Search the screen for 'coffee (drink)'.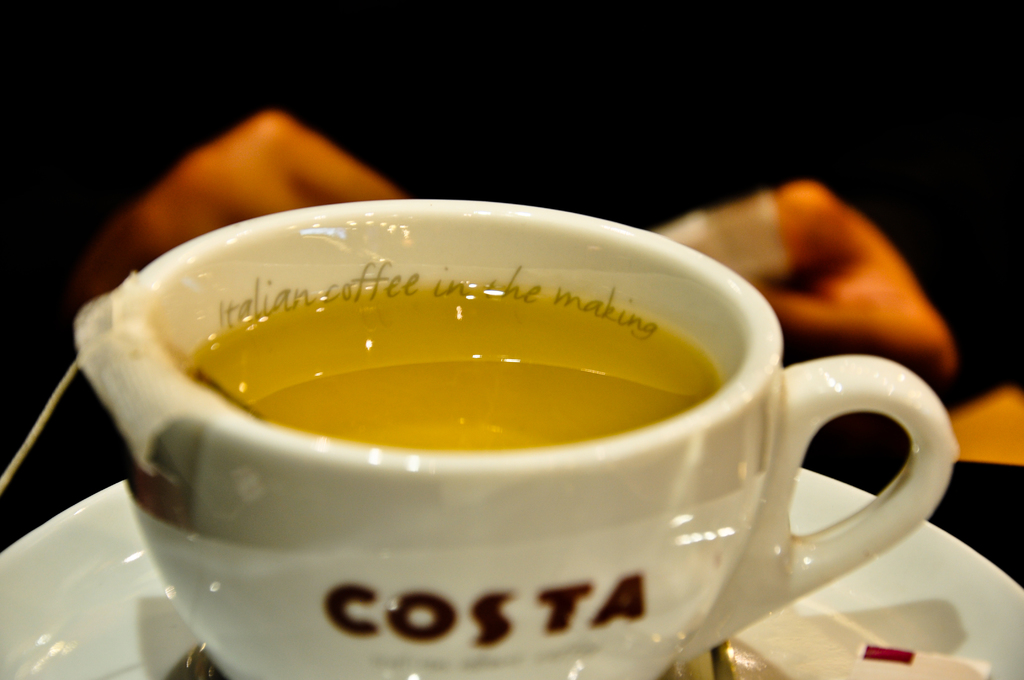
Found at {"left": 189, "top": 275, "right": 725, "bottom": 449}.
